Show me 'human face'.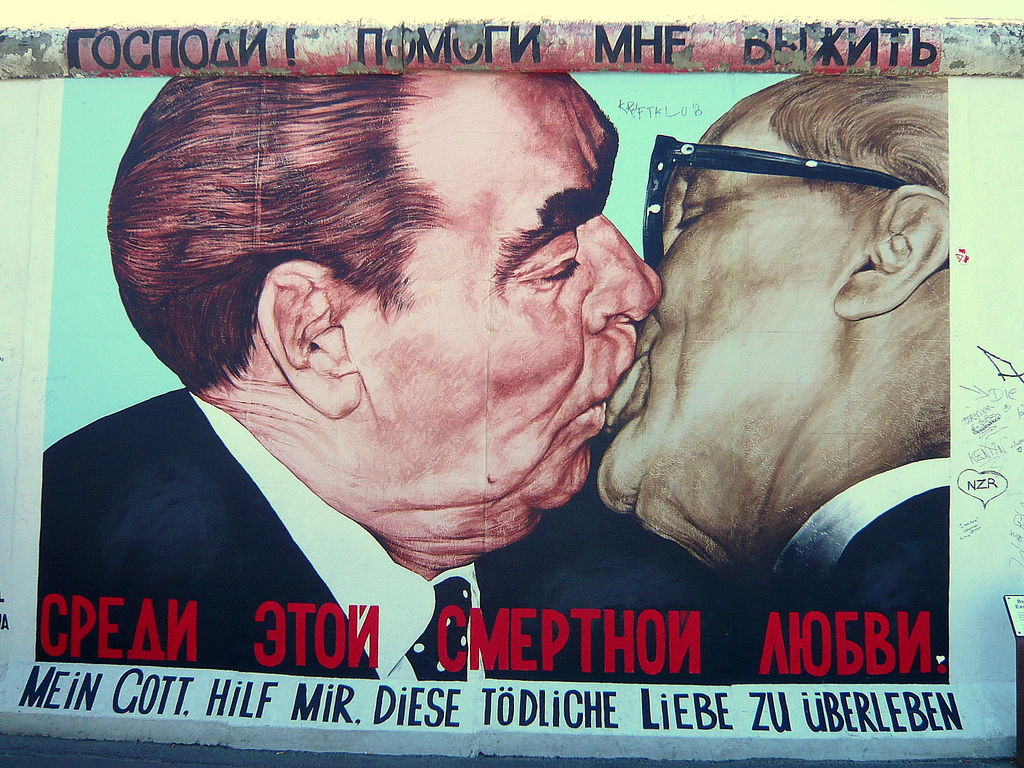
'human face' is here: rect(595, 114, 851, 569).
